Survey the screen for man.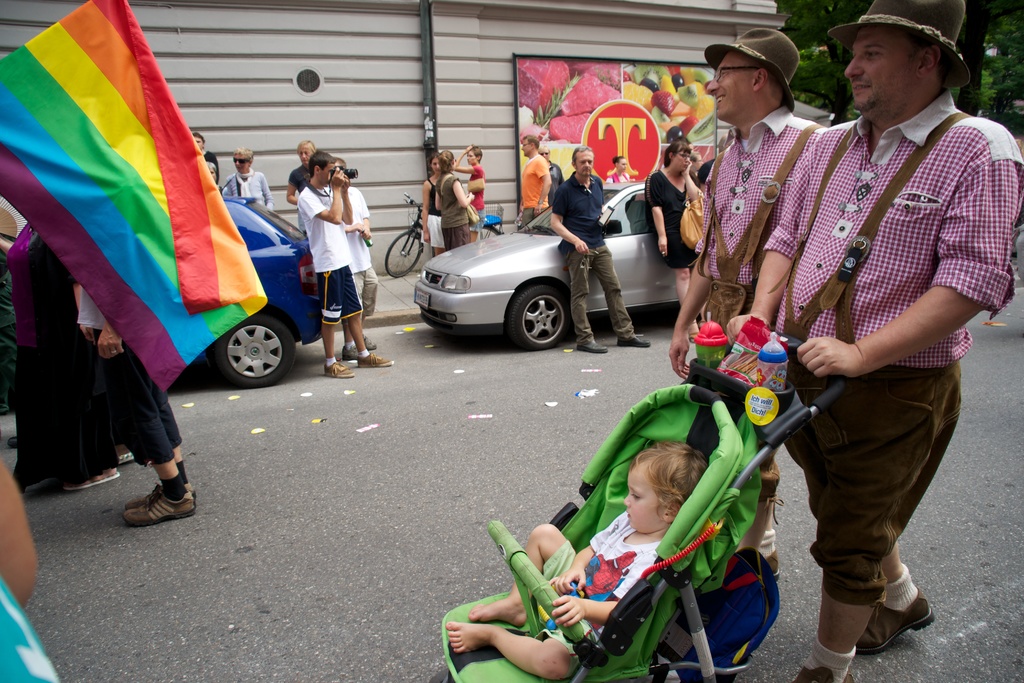
Survey found: select_region(550, 144, 655, 352).
